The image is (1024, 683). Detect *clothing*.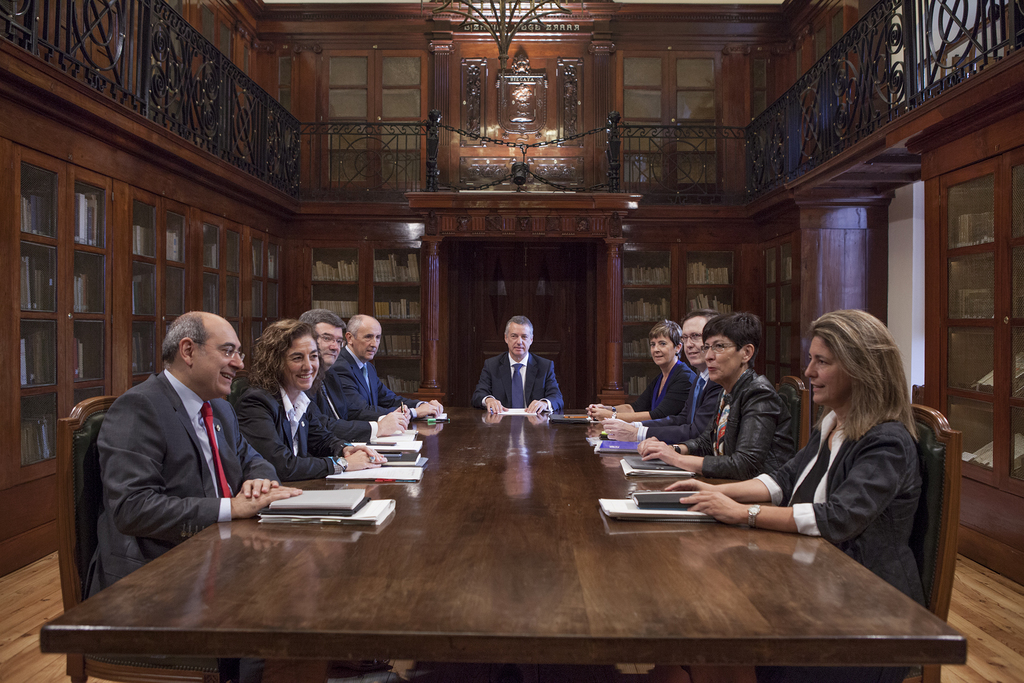
Detection: box(97, 358, 277, 597).
